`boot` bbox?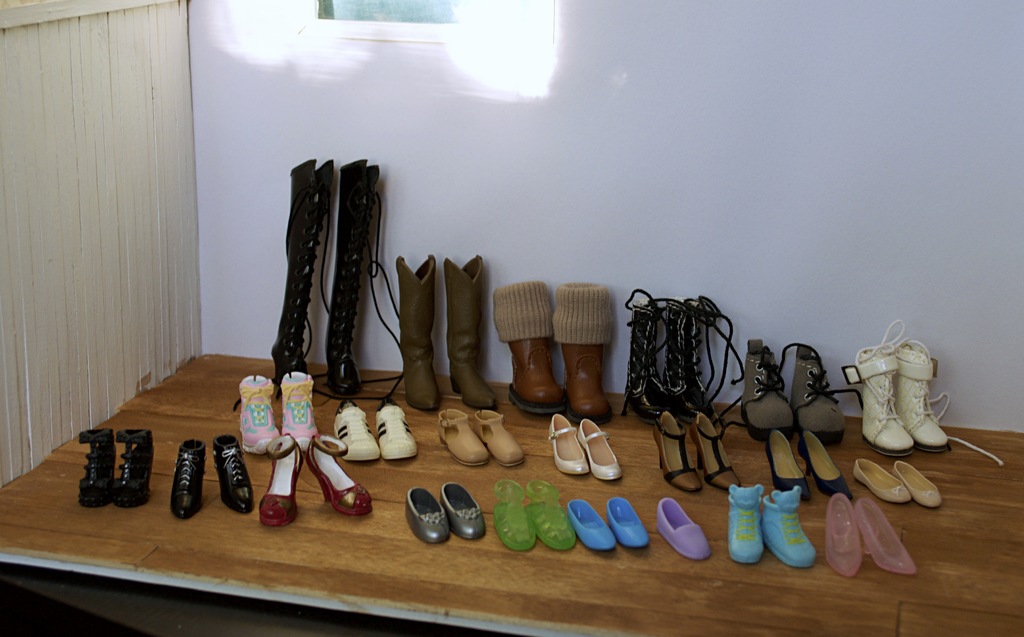
locate(551, 279, 614, 423)
